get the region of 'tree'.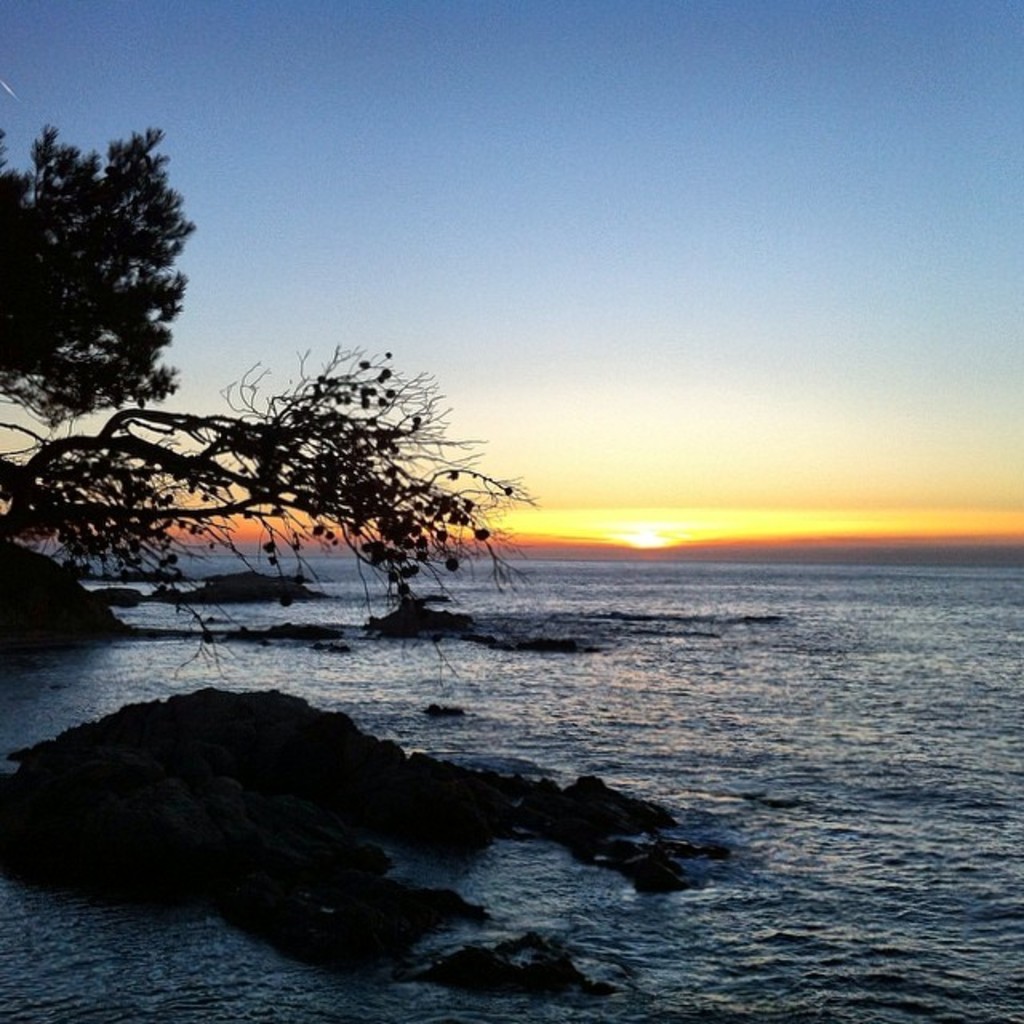
(58, 282, 542, 622).
